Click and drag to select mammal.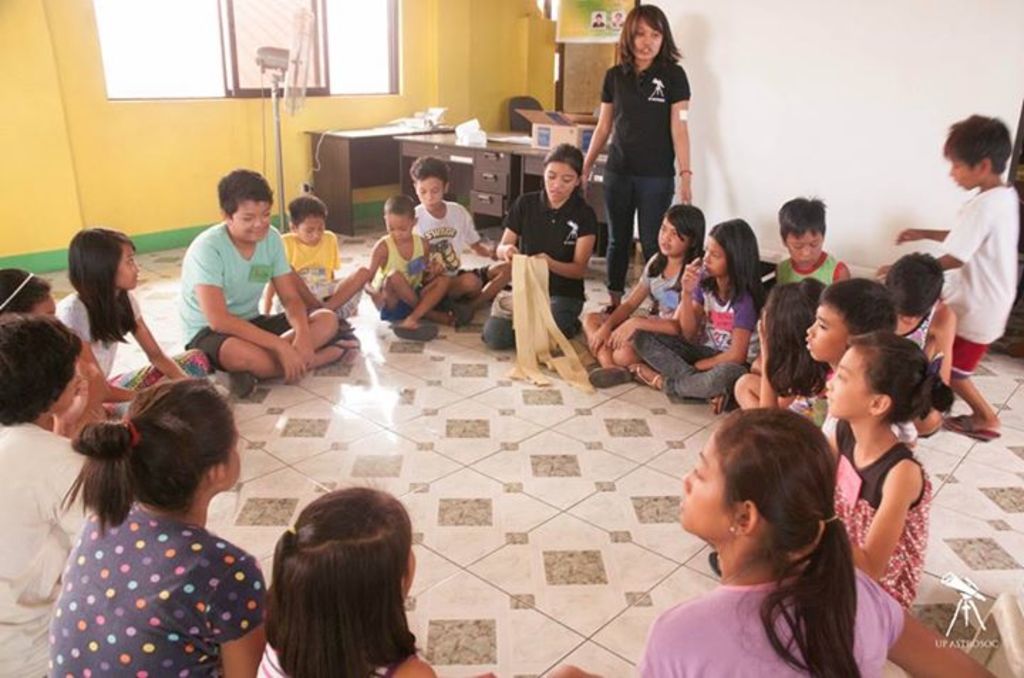
Selection: region(771, 198, 849, 289).
